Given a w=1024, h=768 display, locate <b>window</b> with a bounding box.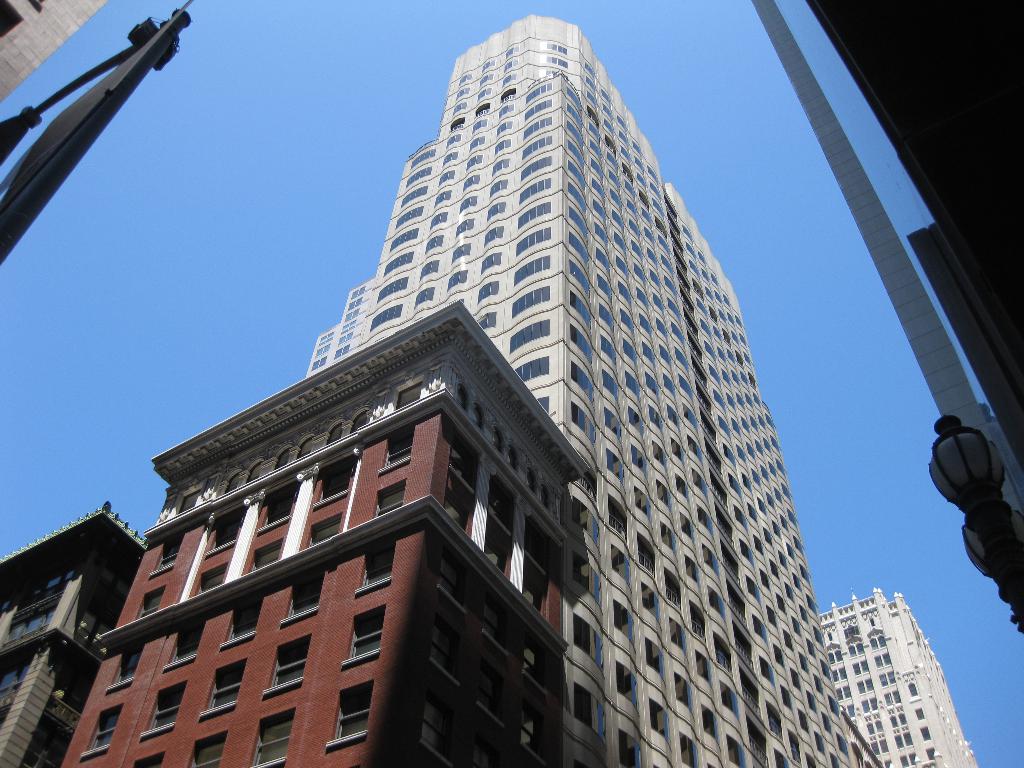
Located: crop(250, 538, 284, 570).
